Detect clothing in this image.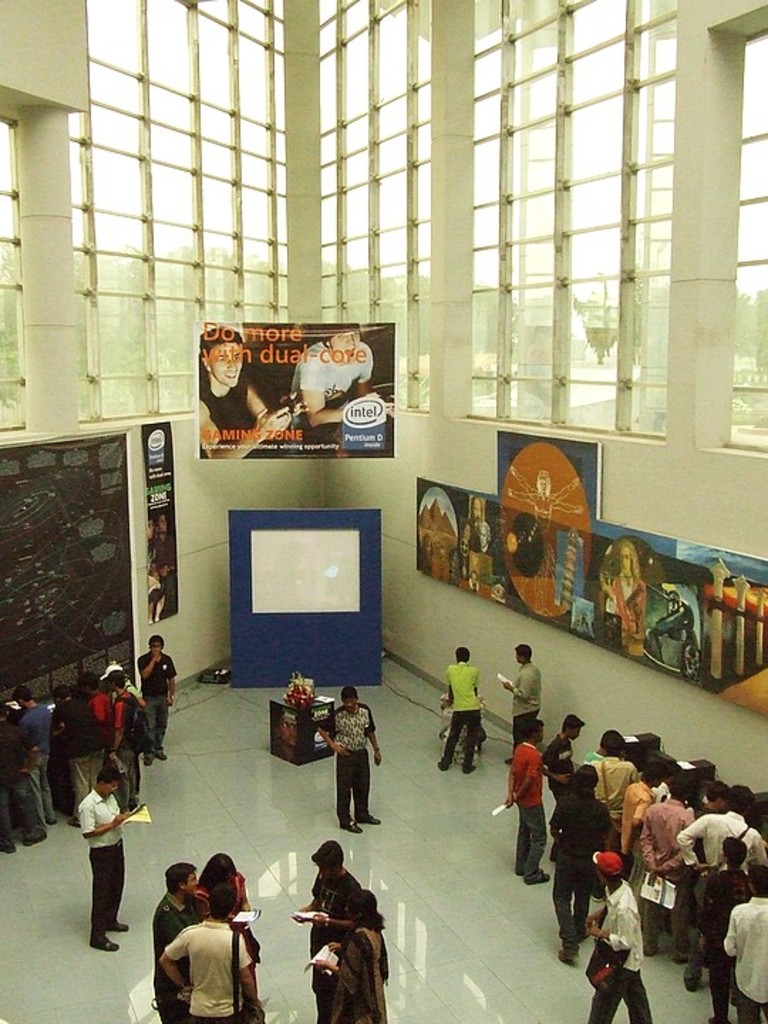
Detection: <bbox>162, 883, 198, 1023</bbox>.
